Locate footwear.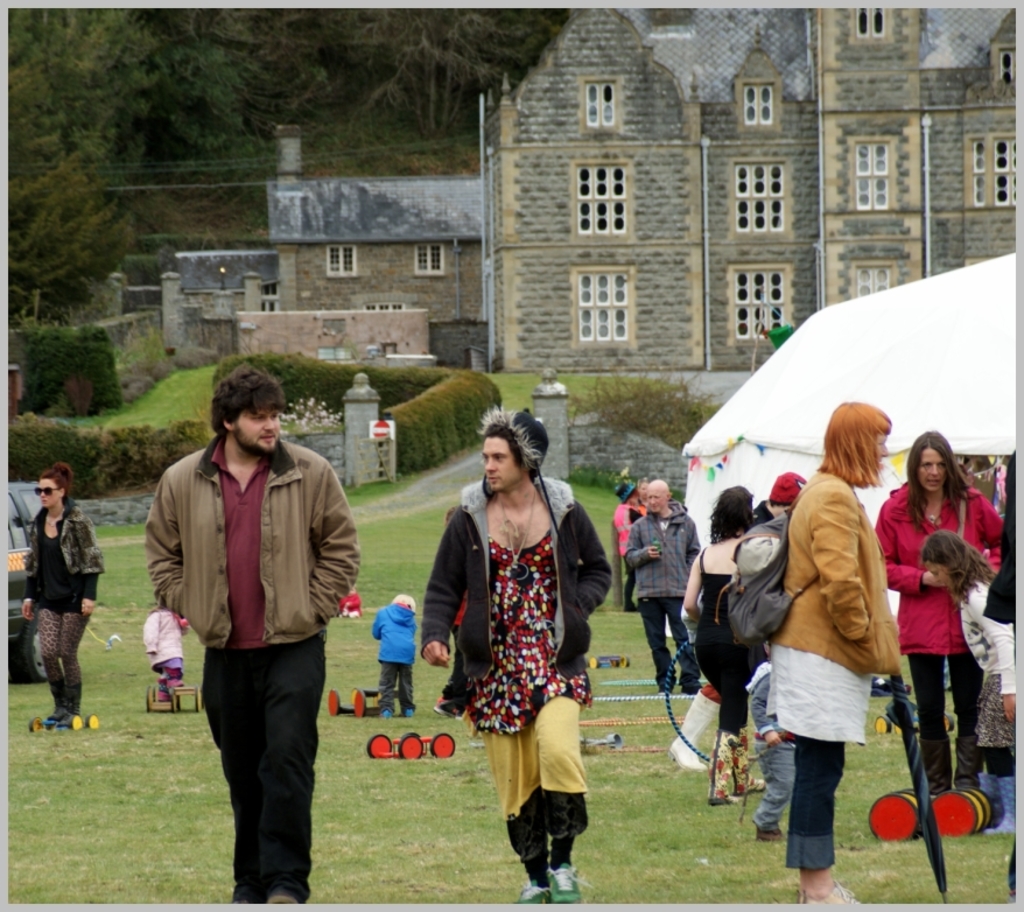
Bounding box: (left=520, top=876, right=550, bottom=903).
